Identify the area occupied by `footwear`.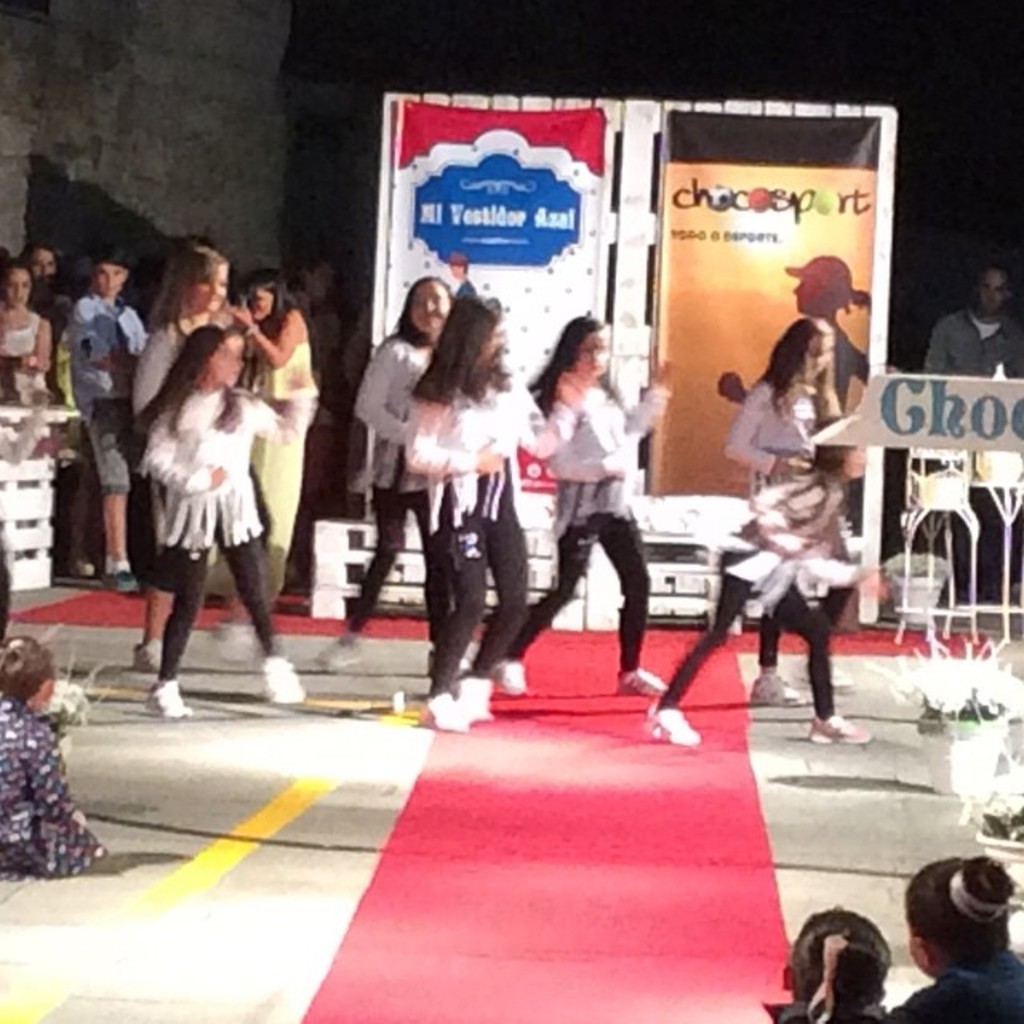
Area: <box>418,693,470,738</box>.
